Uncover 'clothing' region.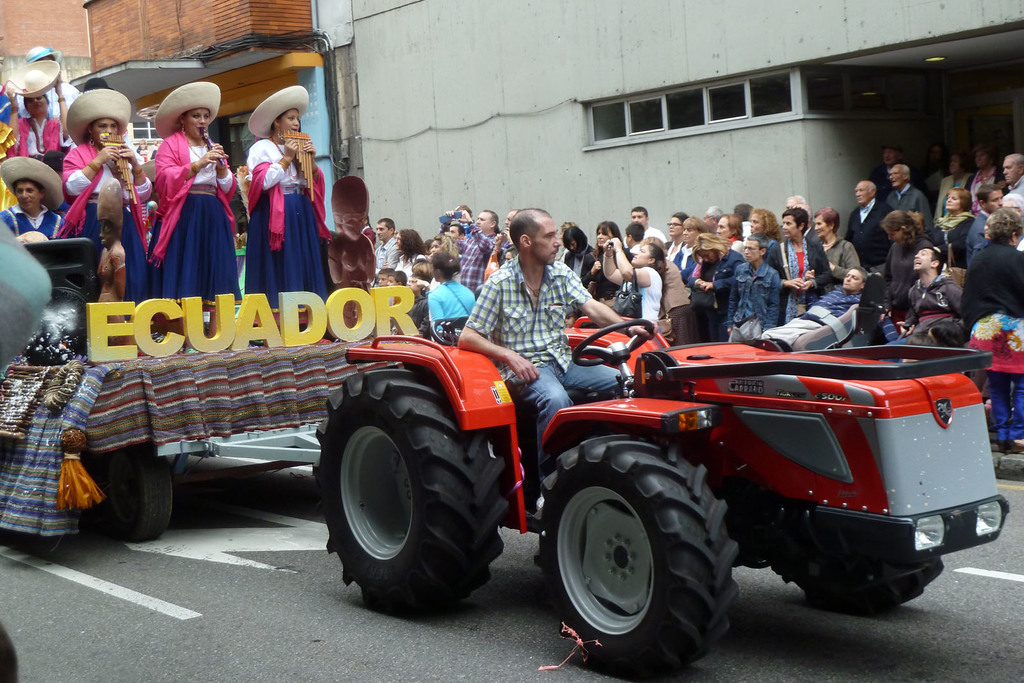
Uncovered: detection(867, 163, 899, 204).
